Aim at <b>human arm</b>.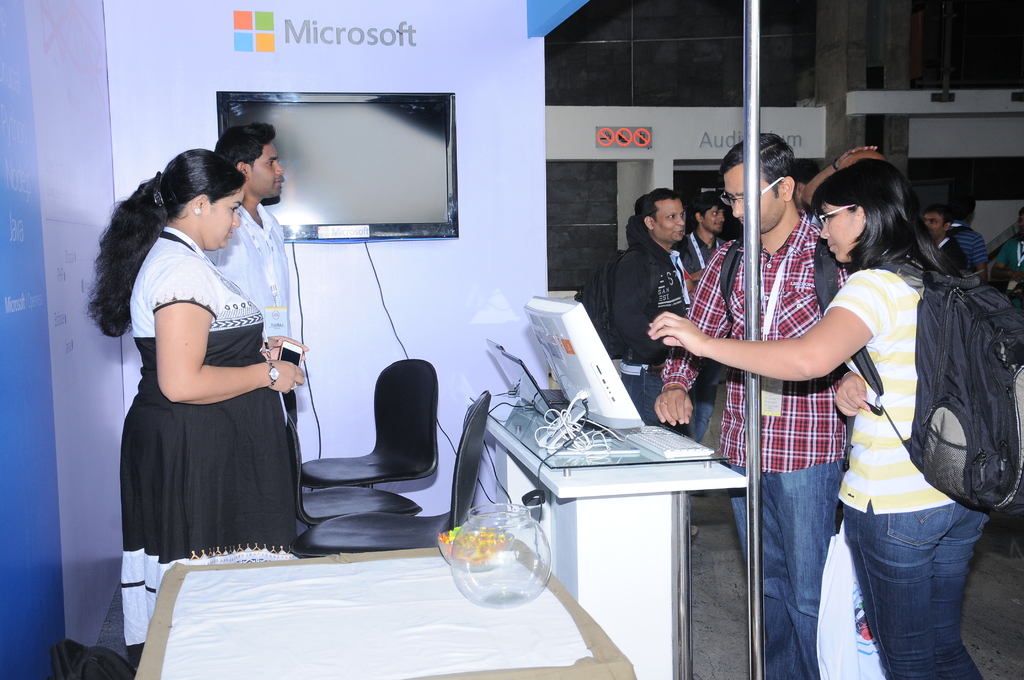
Aimed at {"x1": 989, "y1": 243, "x2": 1023, "y2": 284}.
